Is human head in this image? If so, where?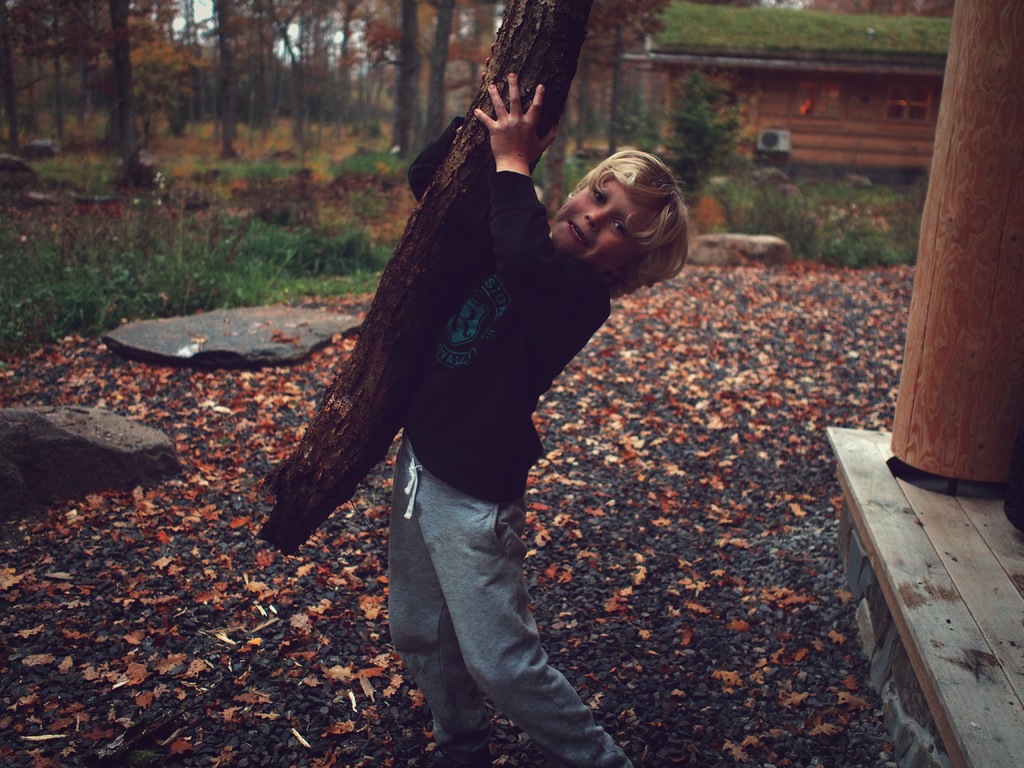
Yes, at [547,125,700,268].
